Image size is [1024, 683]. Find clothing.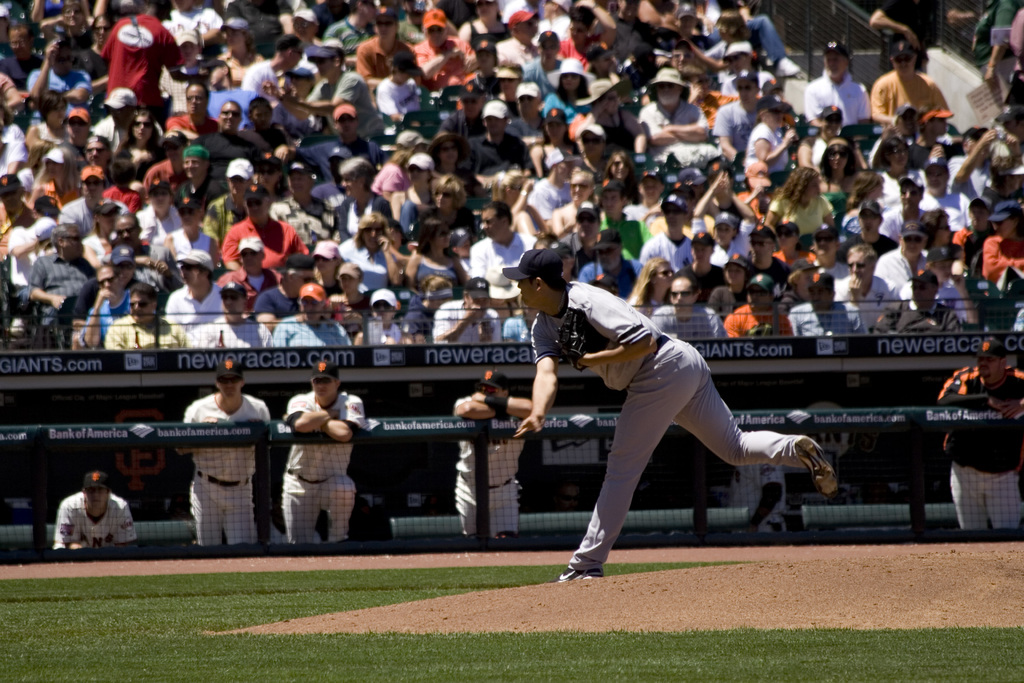
<box>724,462,789,536</box>.
